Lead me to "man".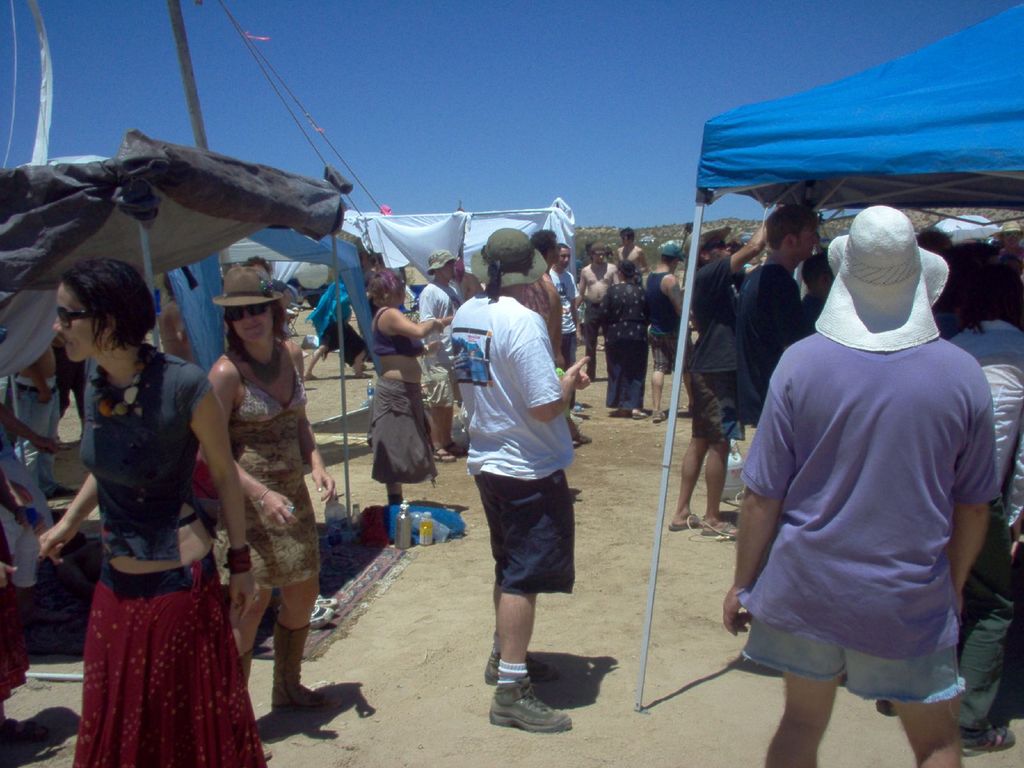
Lead to region(420, 250, 463, 462).
